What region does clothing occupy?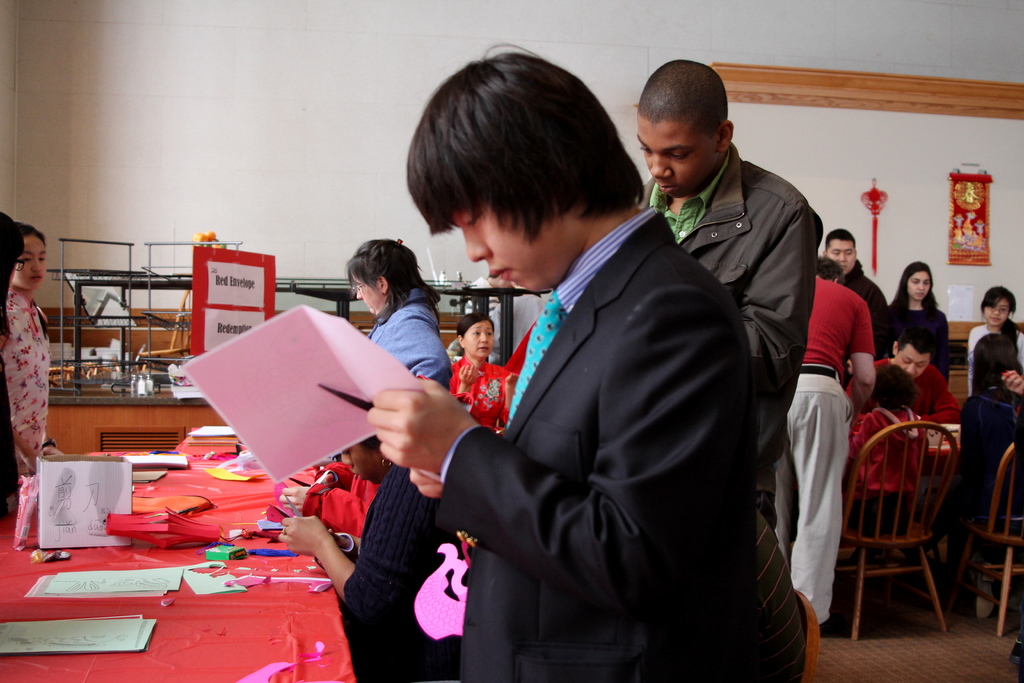
408,175,776,681.
